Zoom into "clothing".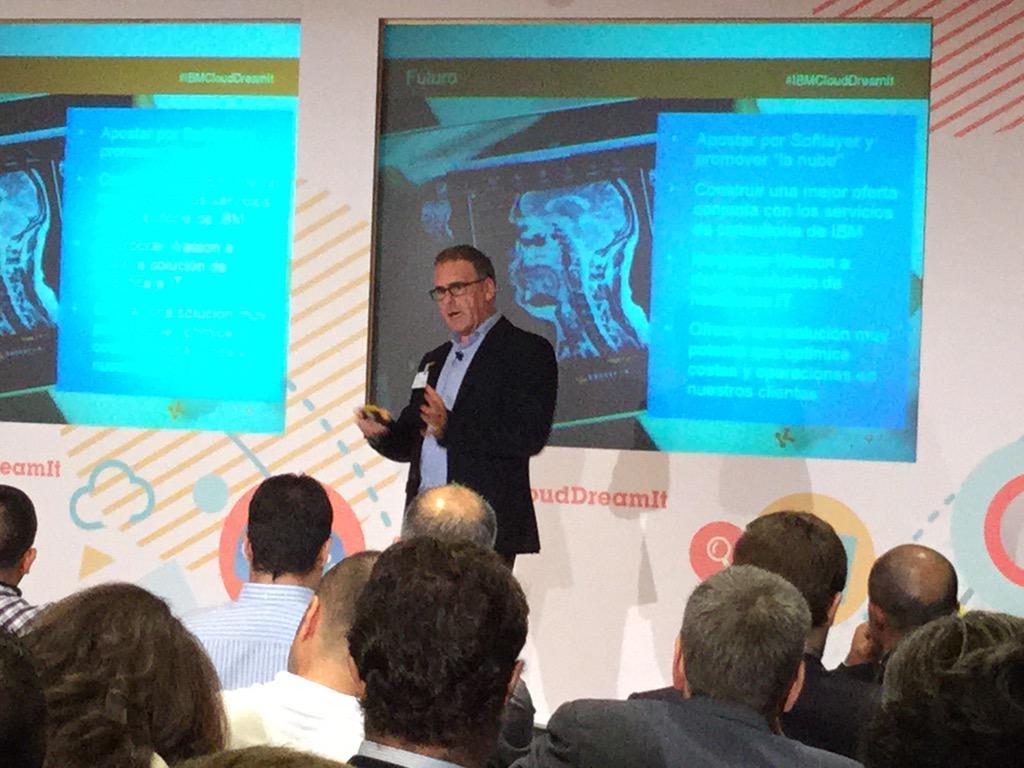
Zoom target: 372:297:559:530.
